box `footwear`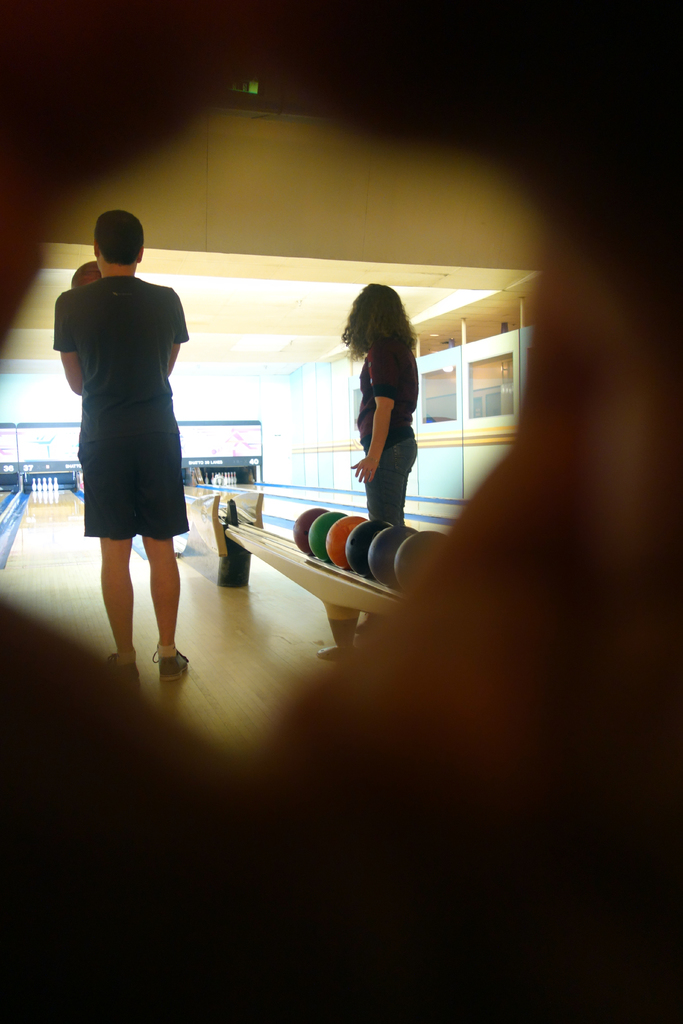
crop(317, 620, 355, 659)
